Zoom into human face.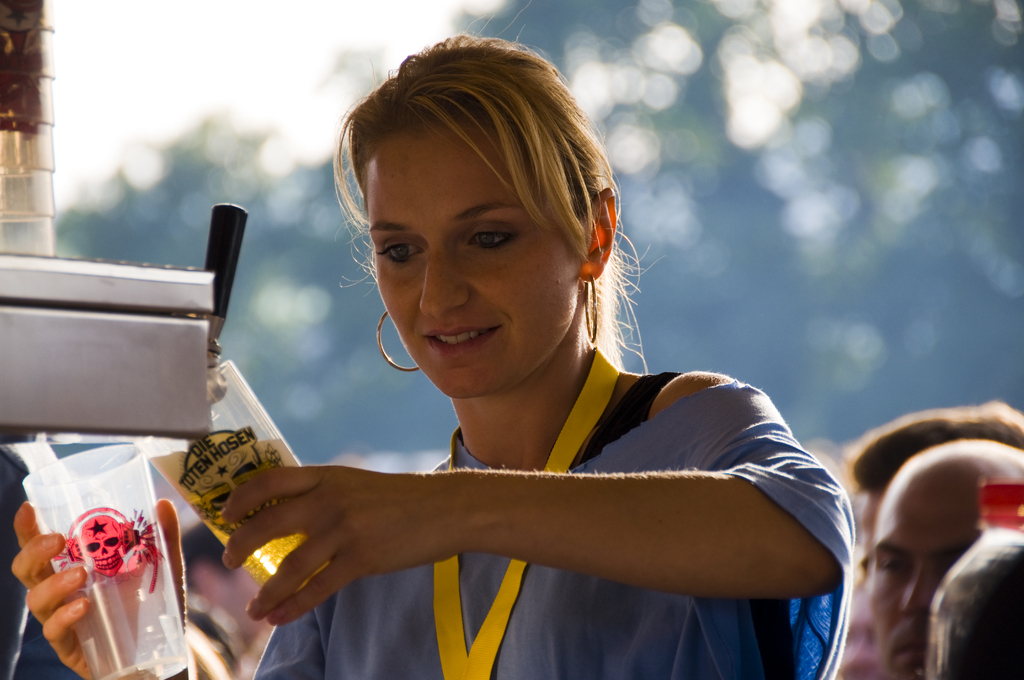
Zoom target: [x1=870, y1=483, x2=982, y2=679].
